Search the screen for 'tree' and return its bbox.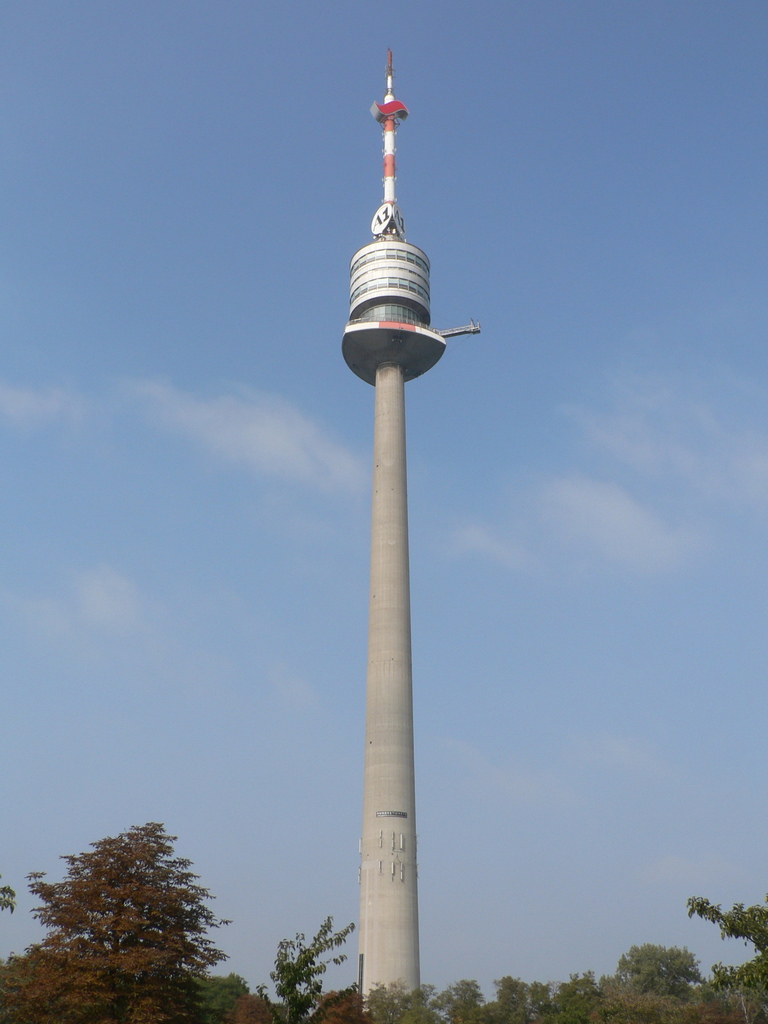
Found: bbox=(44, 810, 232, 1002).
